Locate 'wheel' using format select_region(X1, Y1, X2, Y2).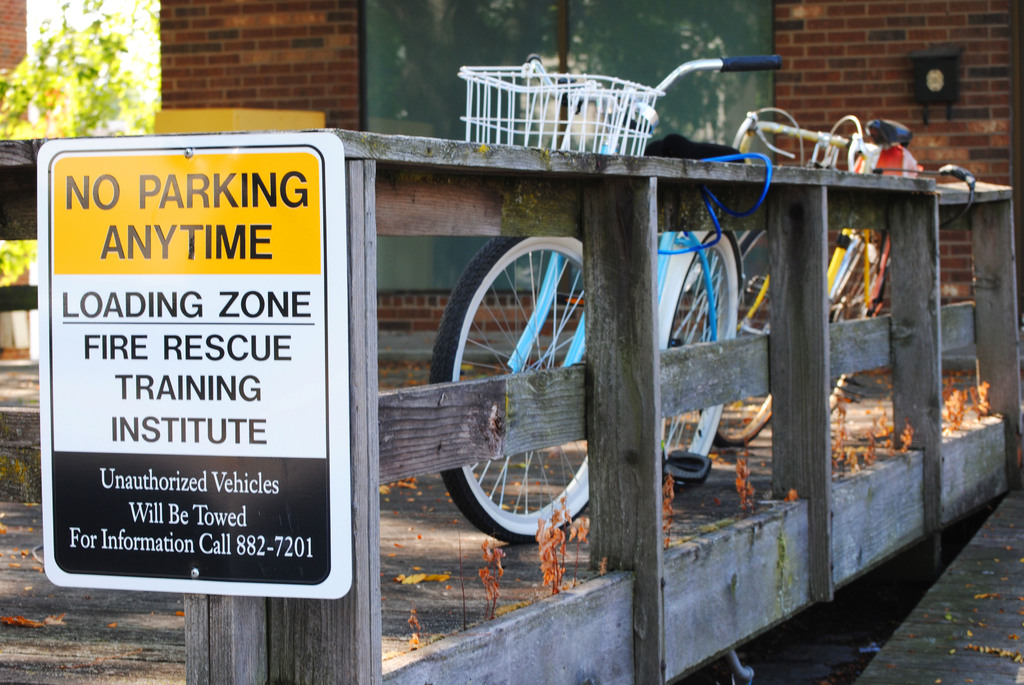
select_region(659, 223, 745, 480).
